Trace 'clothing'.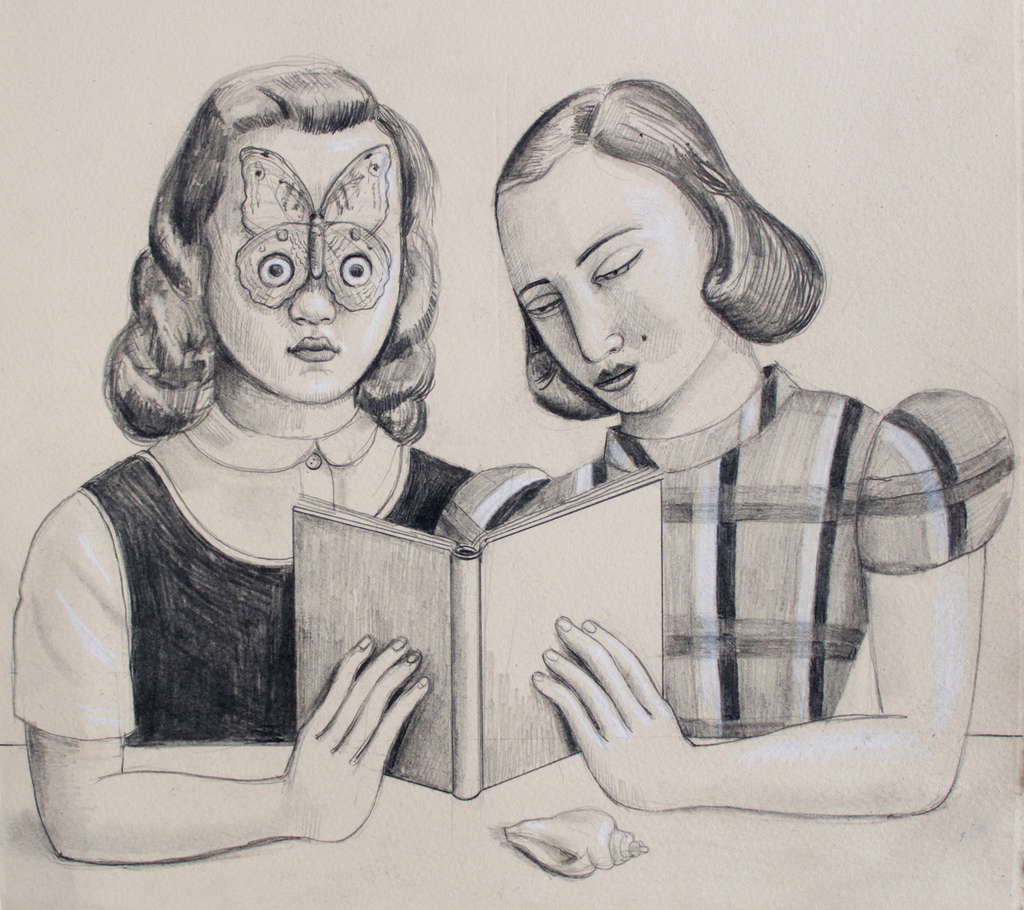
Traced to left=14, top=445, right=475, bottom=753.
